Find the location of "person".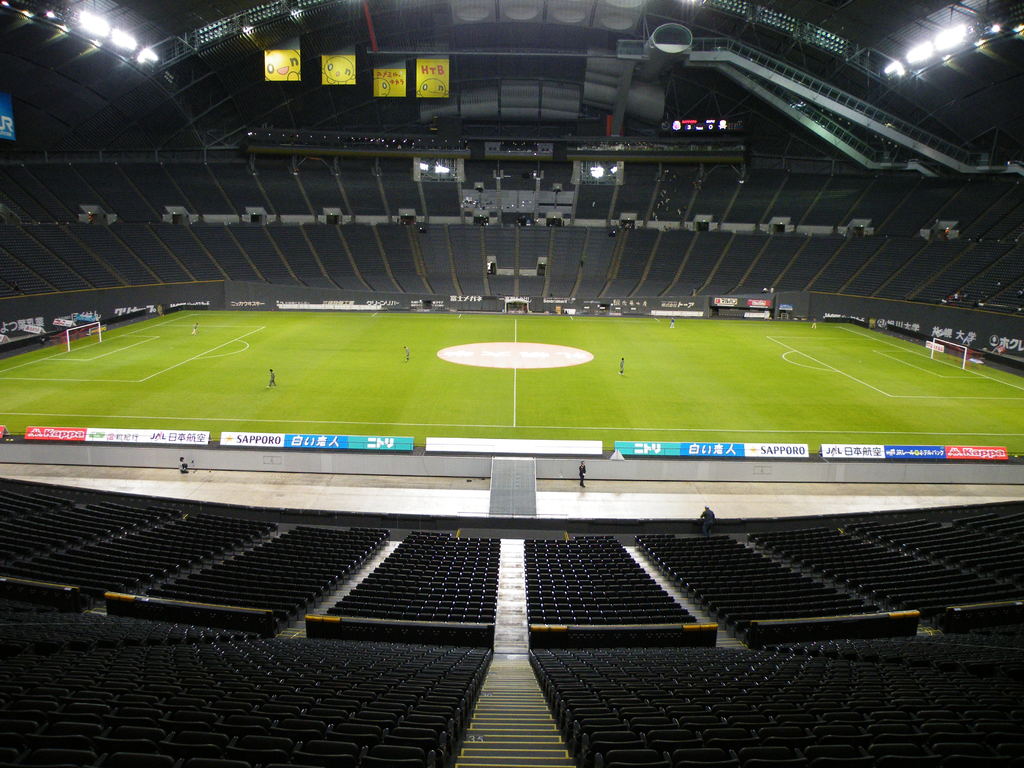
Location: region(621, 356, 624, 373).
